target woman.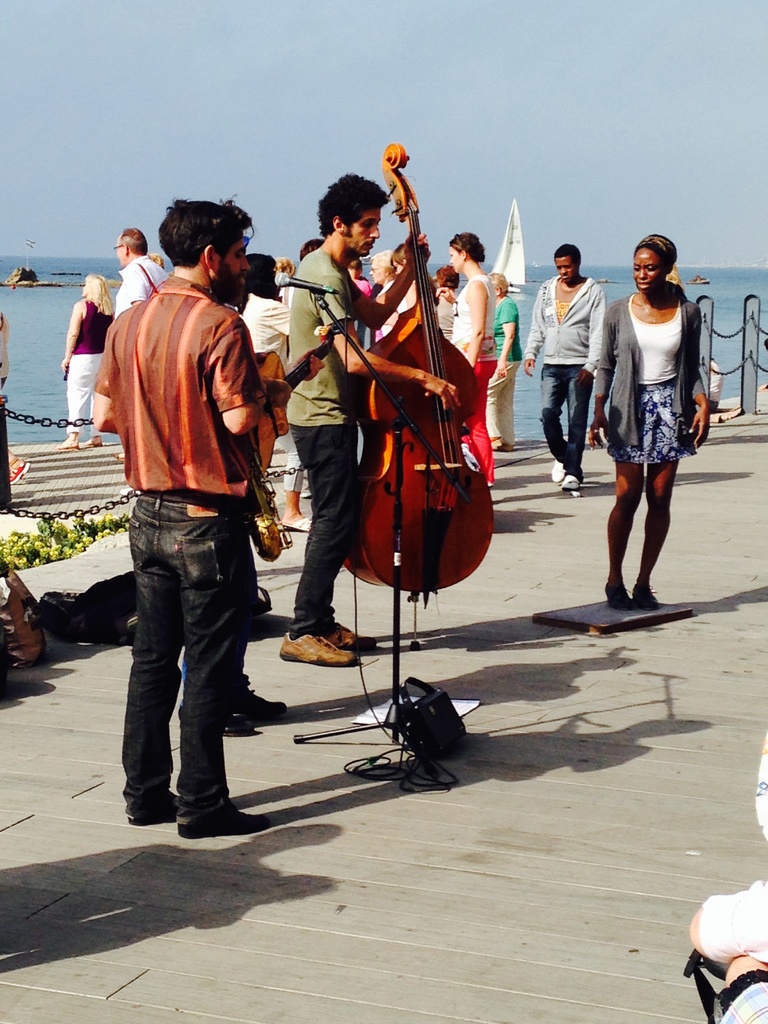
Target region: bbox=(49, 269, 112, 454).
